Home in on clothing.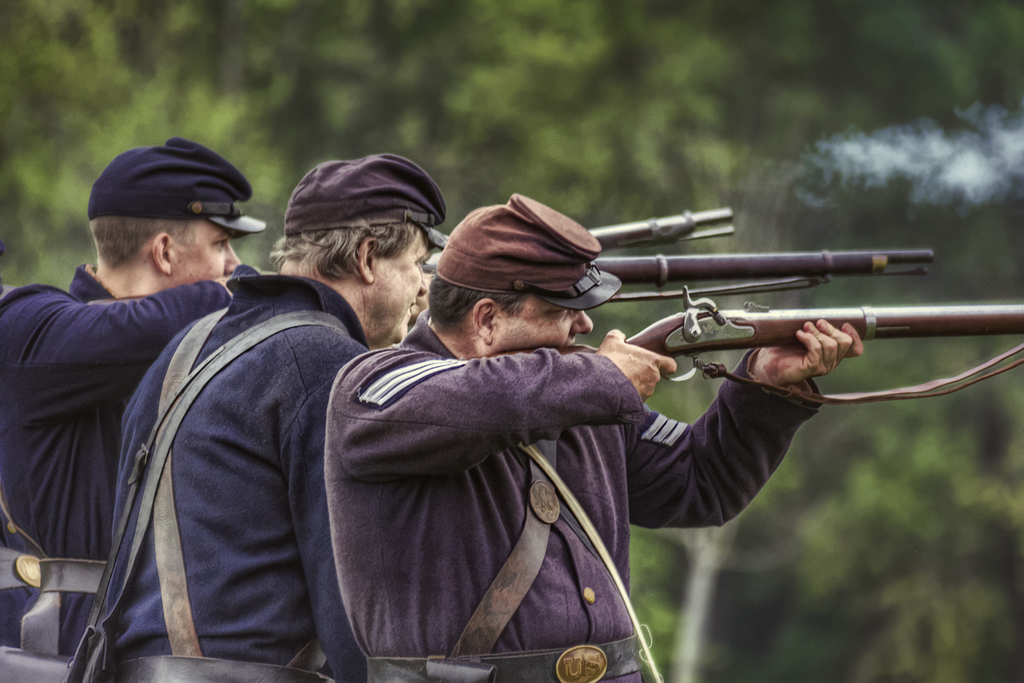
Homed in at 320 297 829 682.
